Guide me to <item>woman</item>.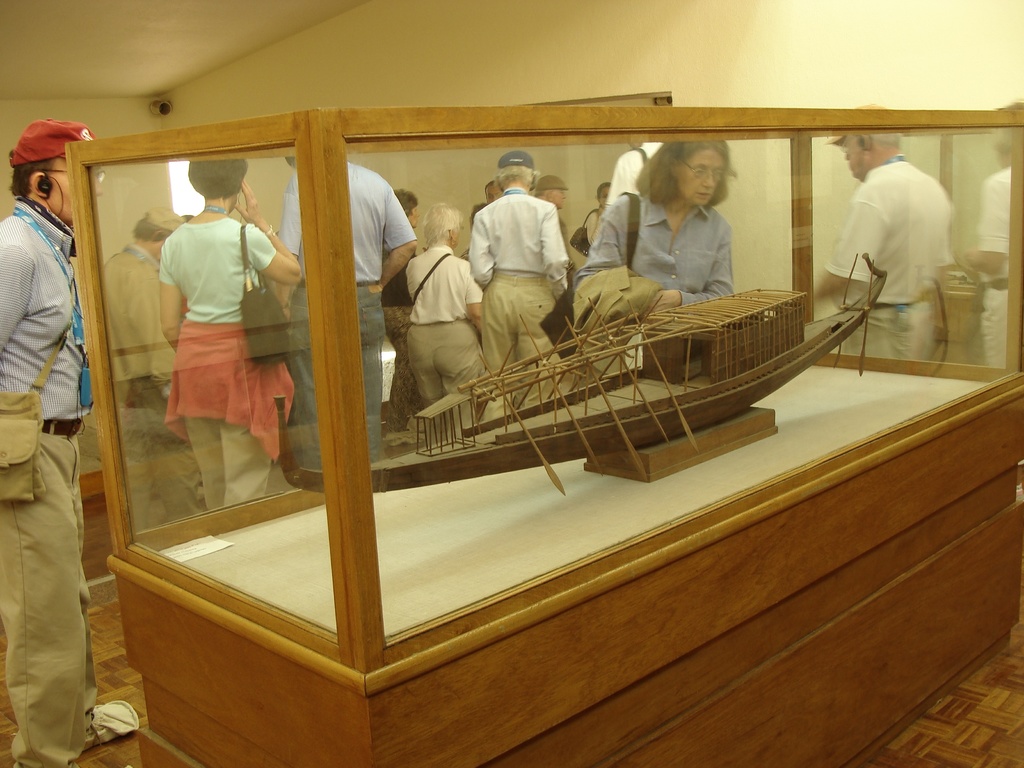
Guidance: 575, 147, 764, 294.
